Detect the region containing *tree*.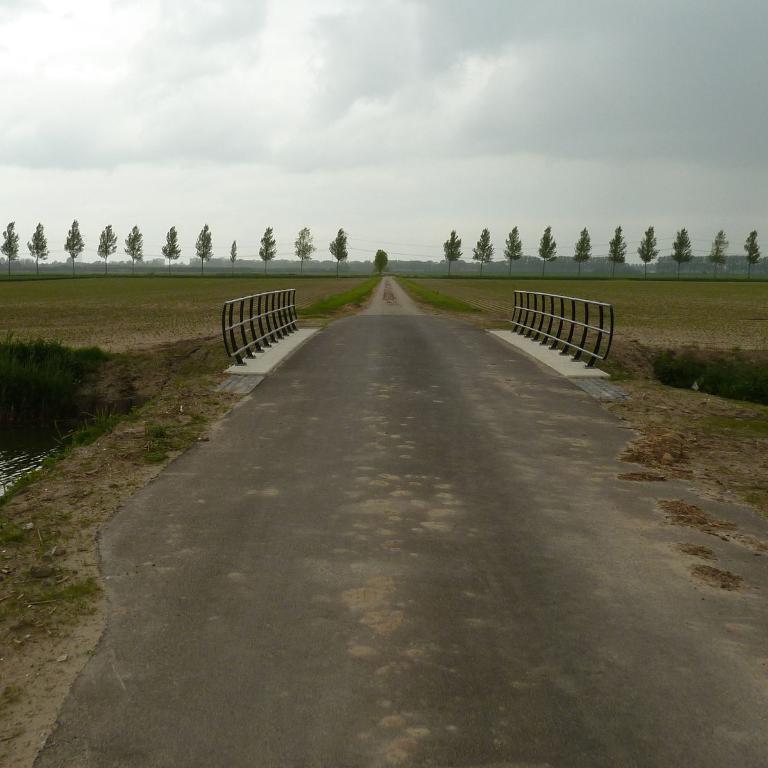
bbox(470, 228, 492, 280).
